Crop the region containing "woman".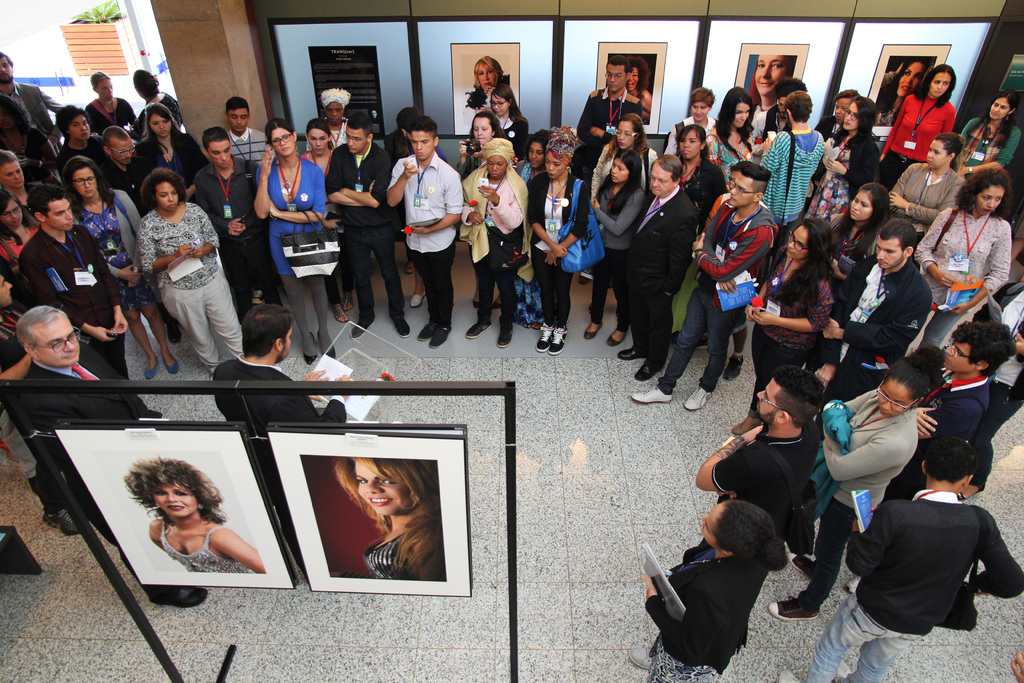
Crop region: select_region(705, 88, 757, 192).
